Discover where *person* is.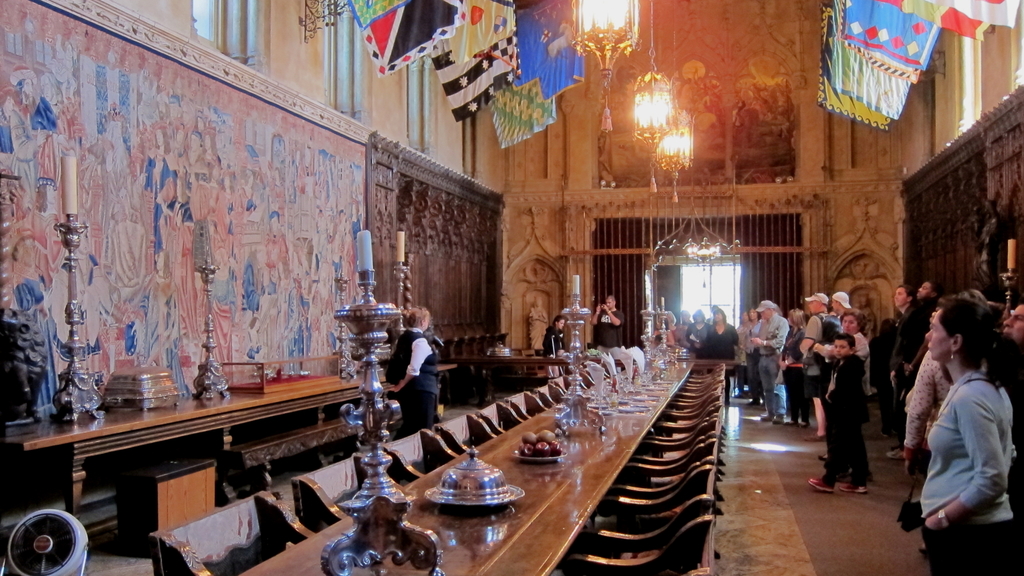
Discovered at (883,280,936,457).
